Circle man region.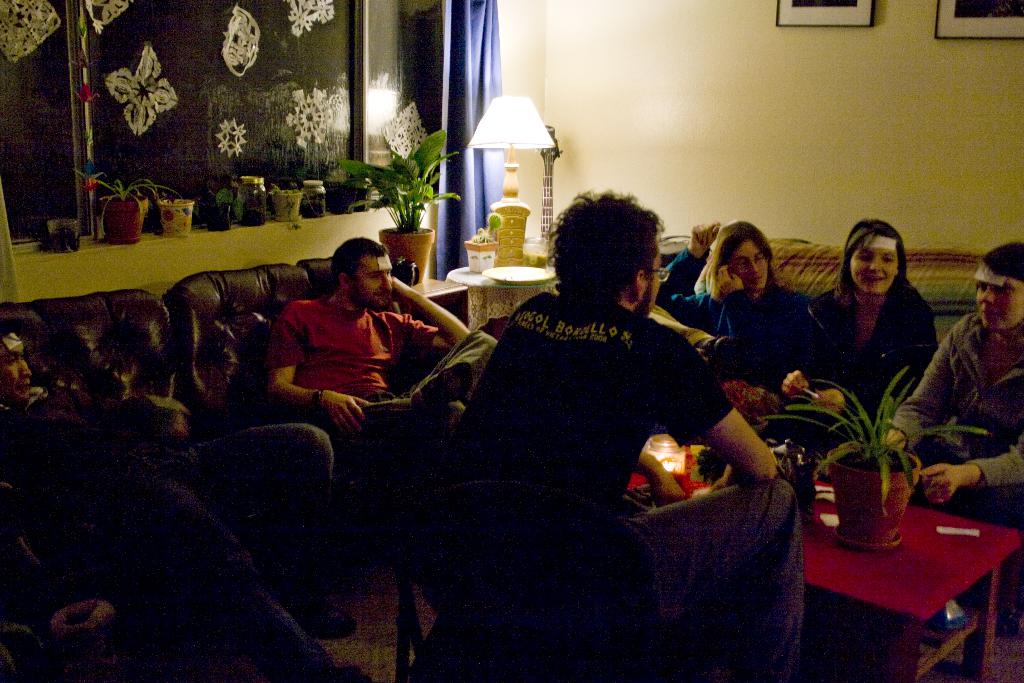
Region: detection(0, 309, 367, 682).
